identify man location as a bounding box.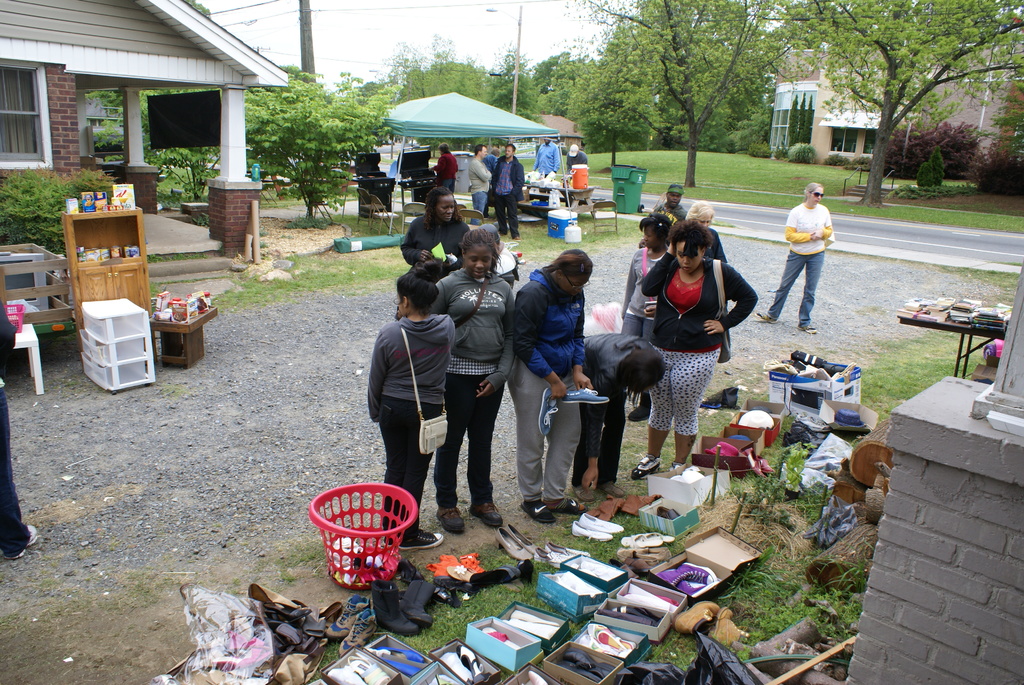
{"x1": 532, "y1": 132, "x2": 560, "y2": 203}.
